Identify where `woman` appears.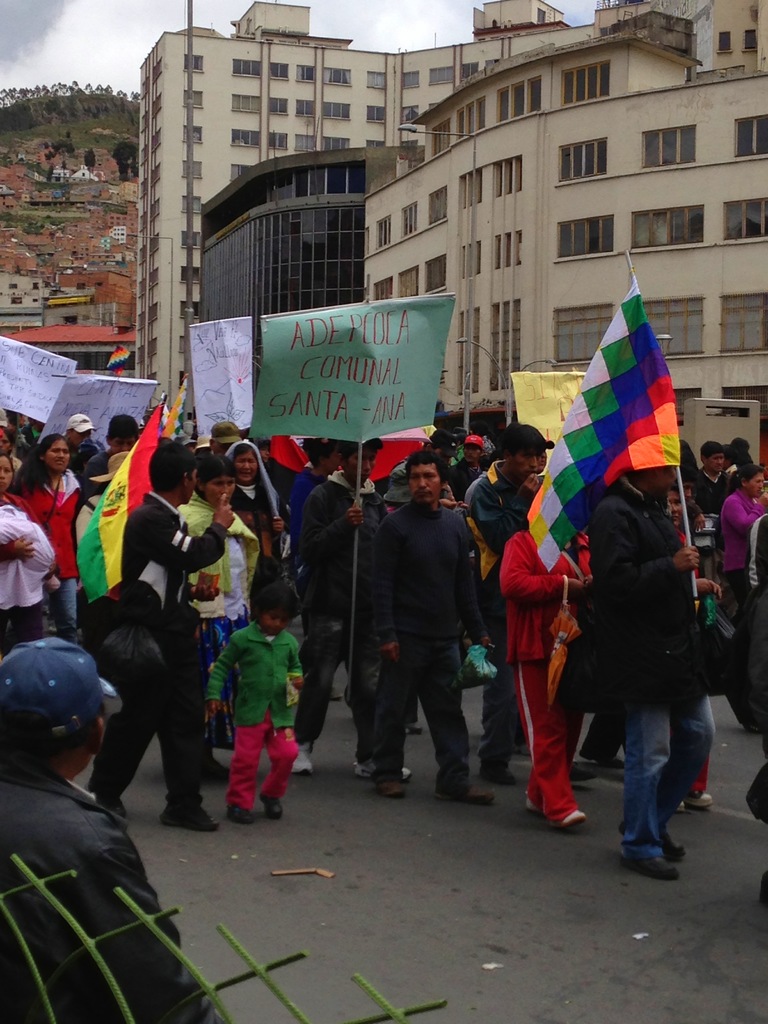
Appears at region(716, 463, 767, 608).
